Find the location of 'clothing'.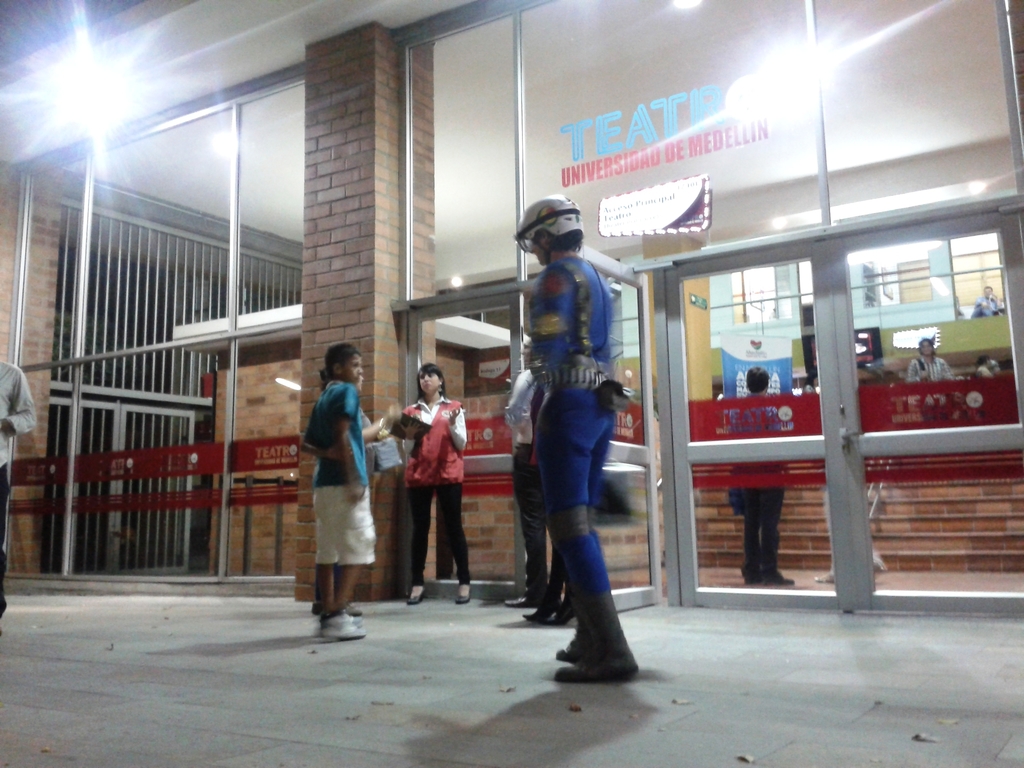
Location: 304, 376, 388, 566.
